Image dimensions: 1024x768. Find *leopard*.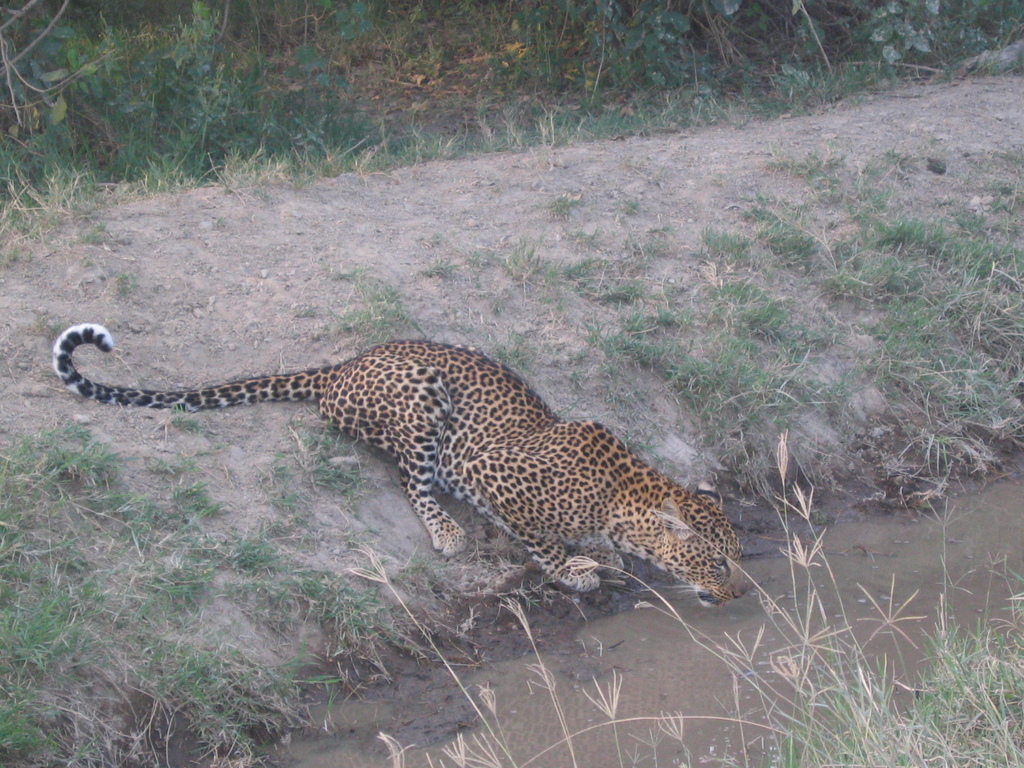
bbox=(57, 324, 745, 595).
